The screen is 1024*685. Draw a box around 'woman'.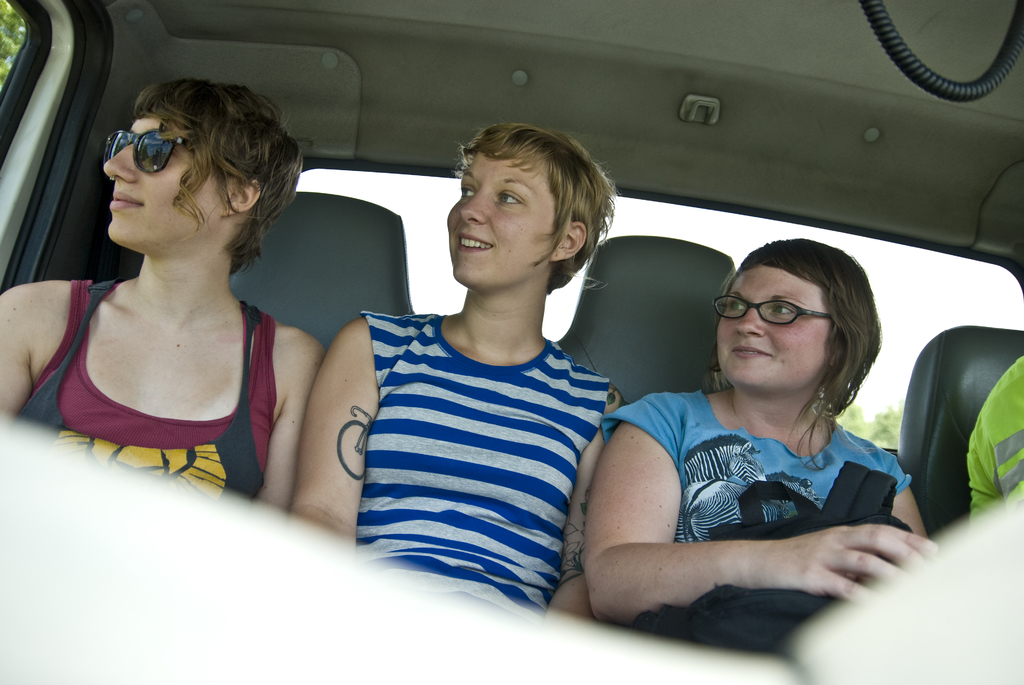
crop(0, 79, 326, 507).
